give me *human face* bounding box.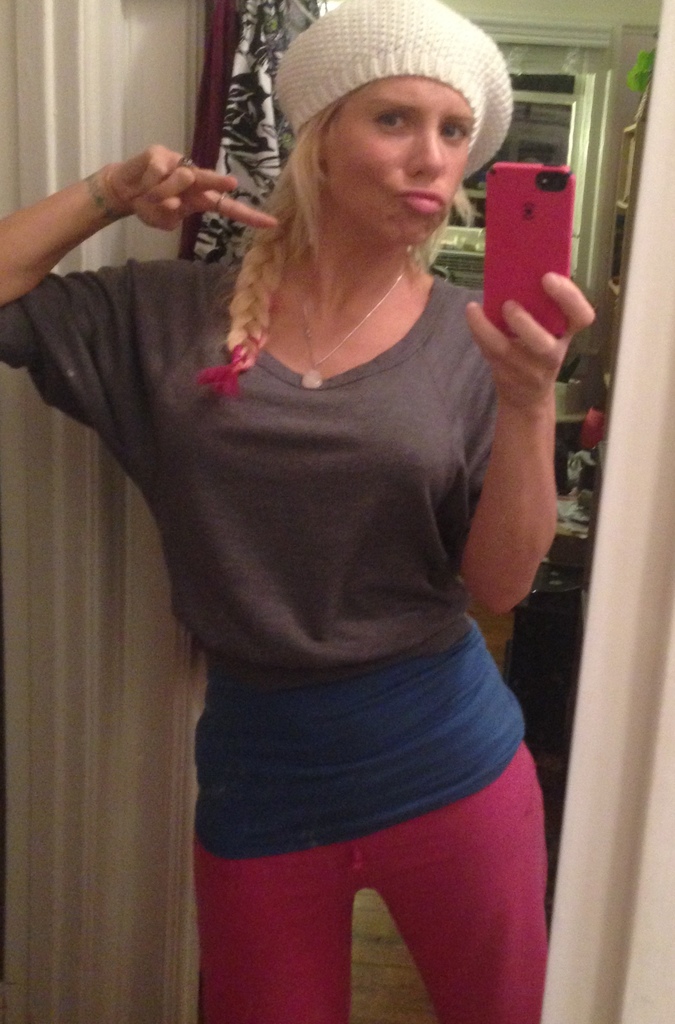
region(328, 80, 473, 250).
